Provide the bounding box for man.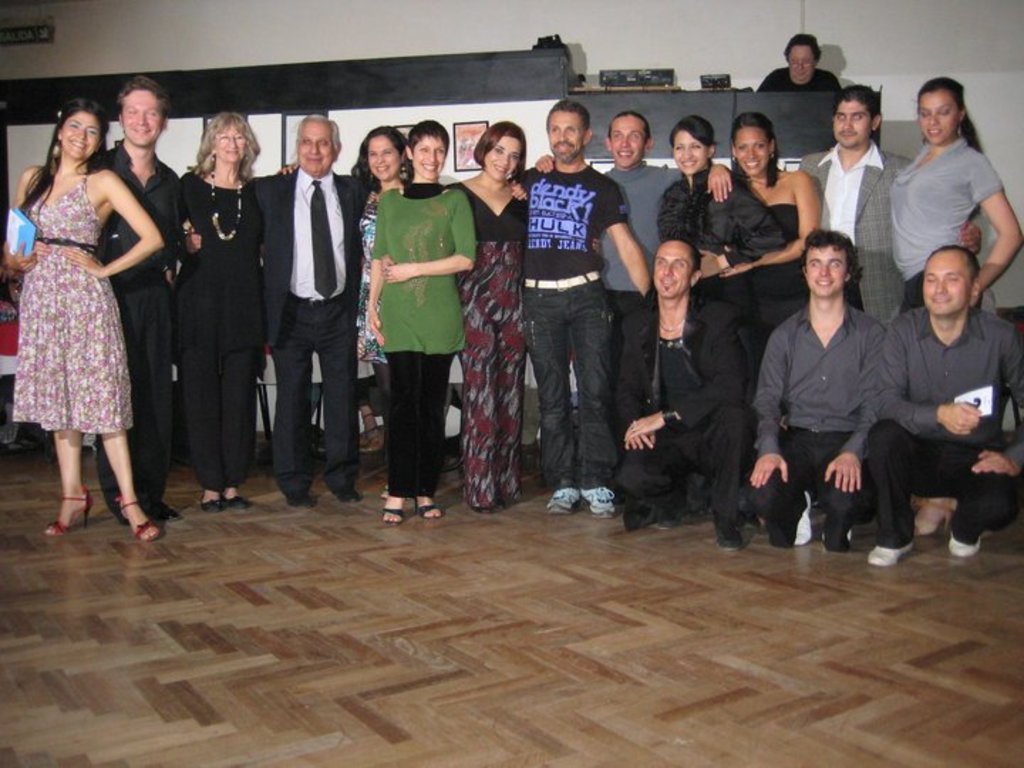
(801,91,978,320).
